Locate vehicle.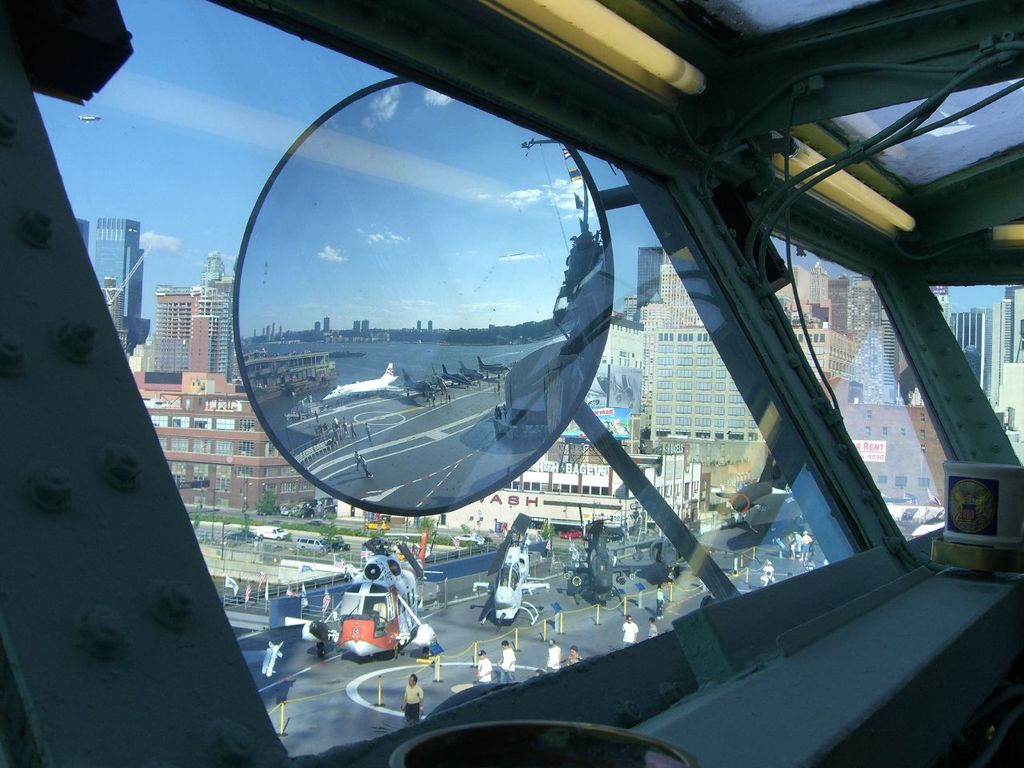
Bounding box: crop(258, 525, 290, 539).
